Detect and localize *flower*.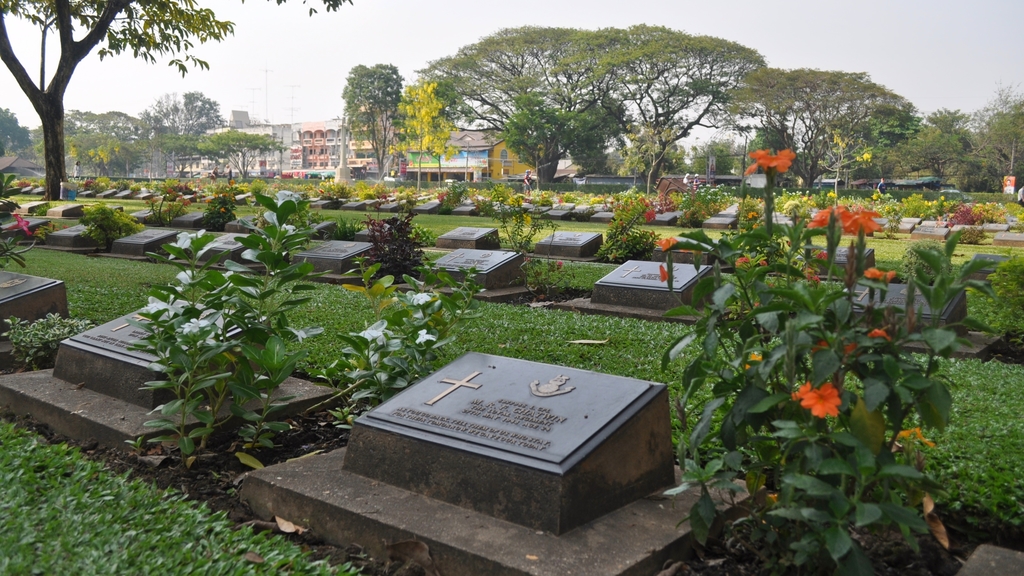
Localized at {"left": 659, "top": 265, "right": 668, "bottom": 286}.
